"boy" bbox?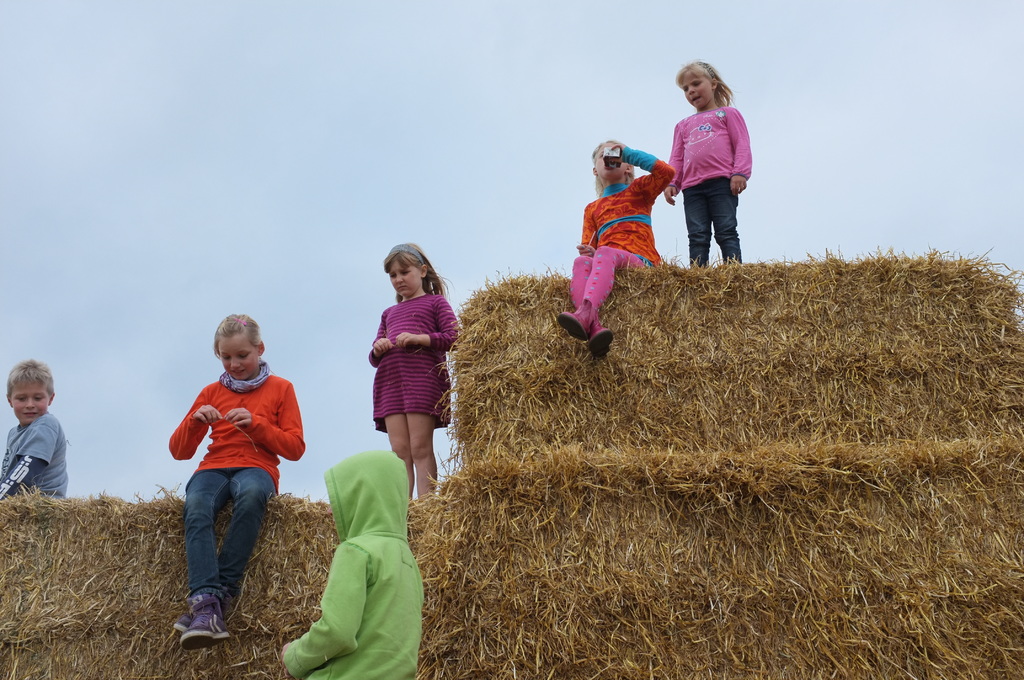
BBox(0, 353, 91, 517)
